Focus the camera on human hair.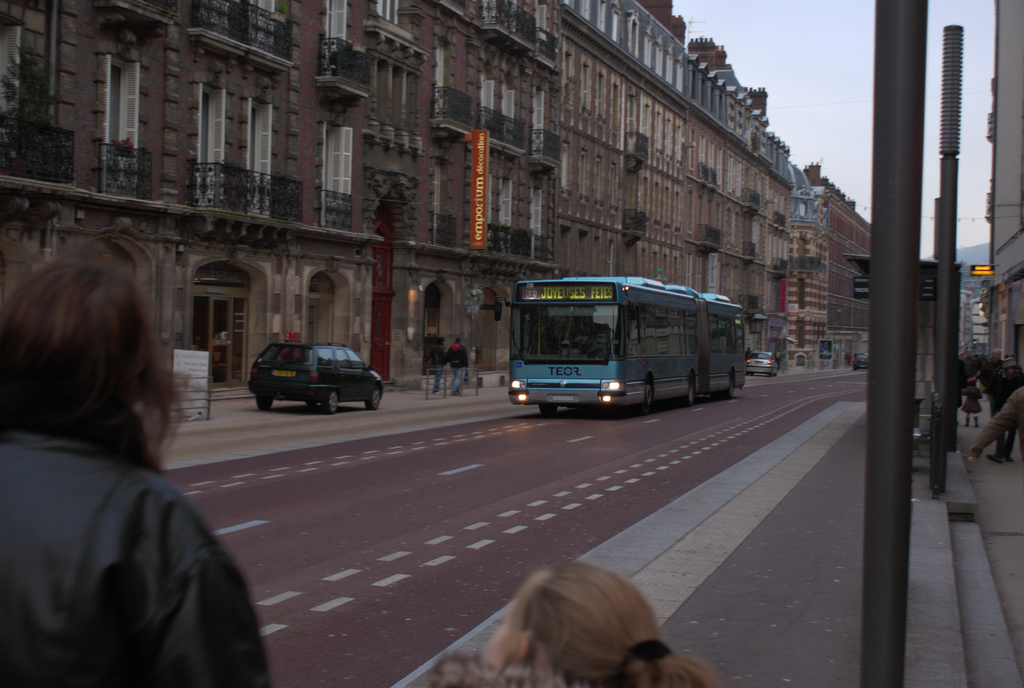
Focus region: [0,243,163,488].
